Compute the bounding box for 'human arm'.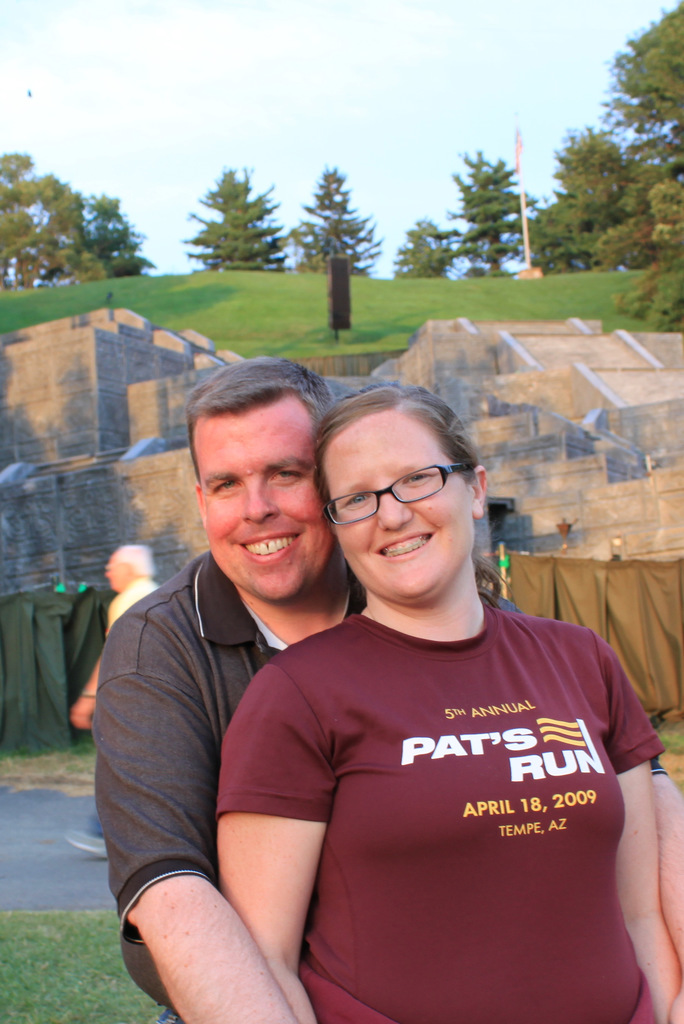
99,630,296,1020.
